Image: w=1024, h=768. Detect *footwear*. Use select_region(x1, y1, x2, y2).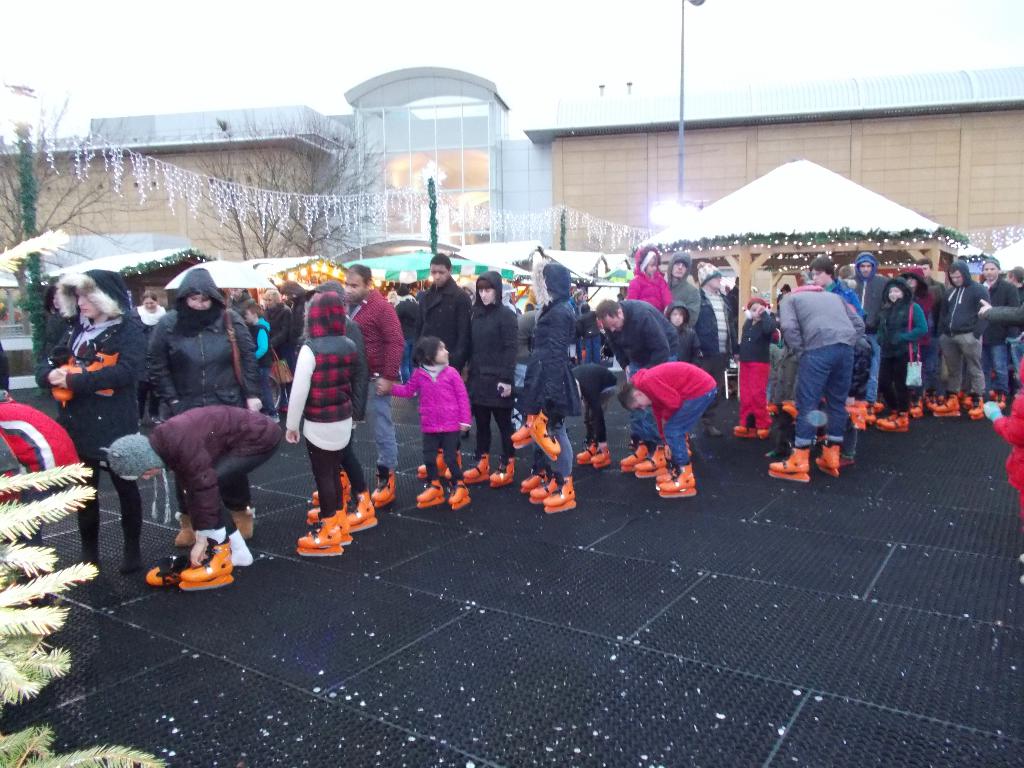
select_region(768, 447, 809, 475).
